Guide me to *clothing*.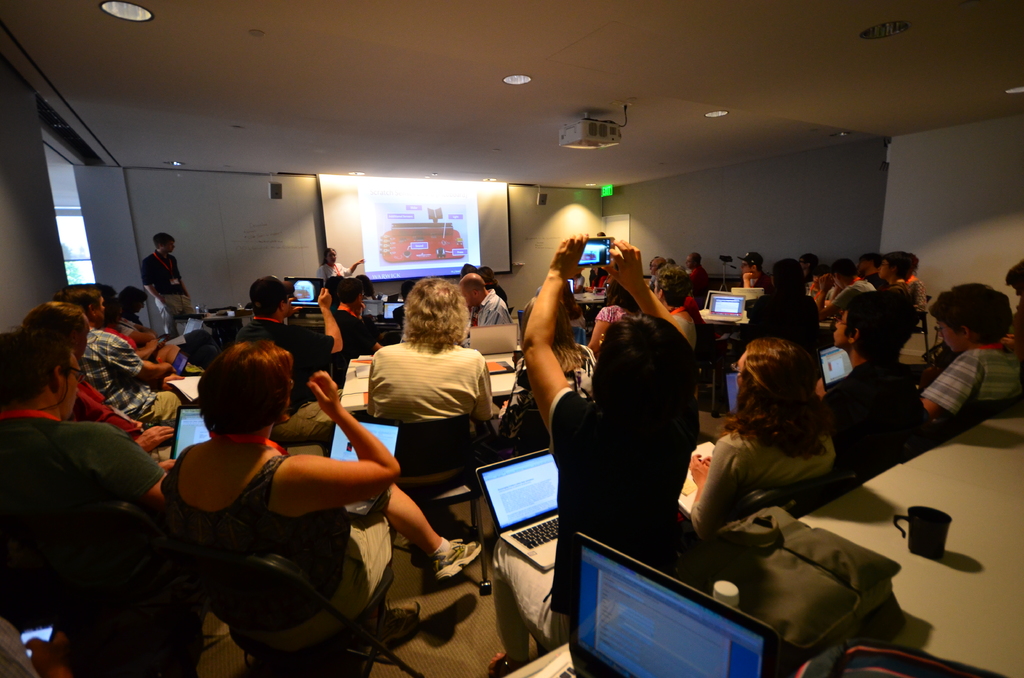
Guidance: 77 328 184 425.
